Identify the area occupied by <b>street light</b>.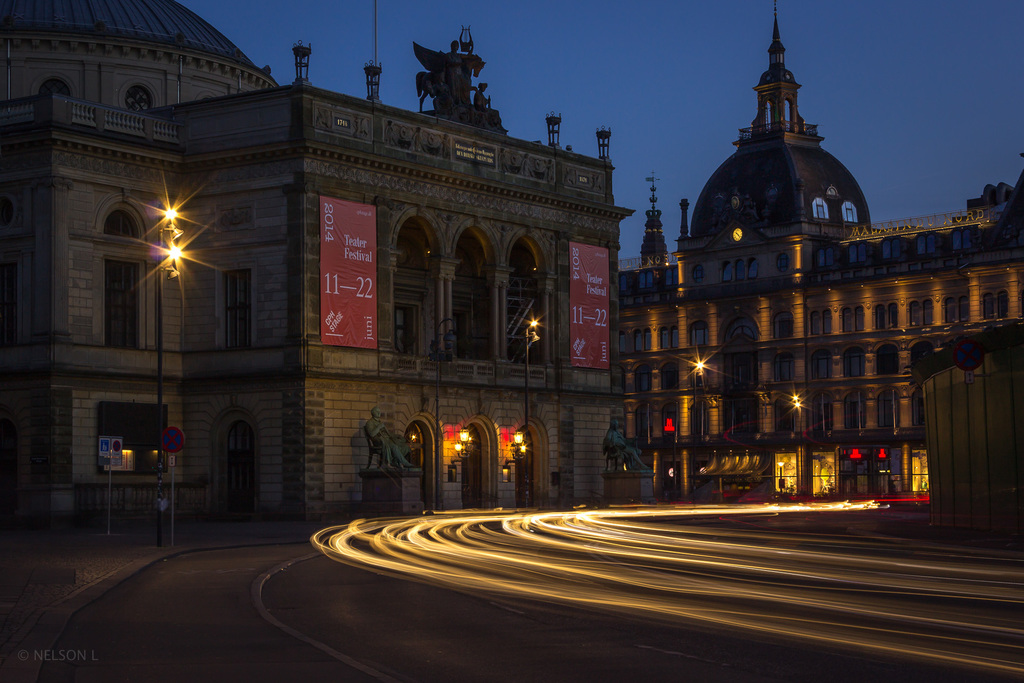
Area: pyautogui.locateOnScreen(430, 311, 455, 510).
